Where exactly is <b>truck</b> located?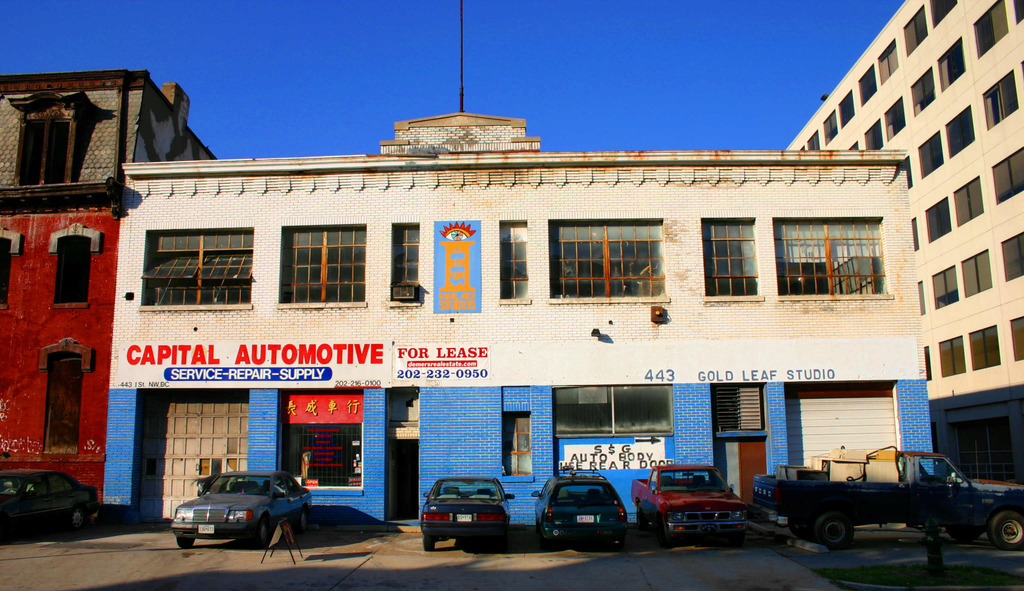
Its bounding box is 751/446/1023/551.
